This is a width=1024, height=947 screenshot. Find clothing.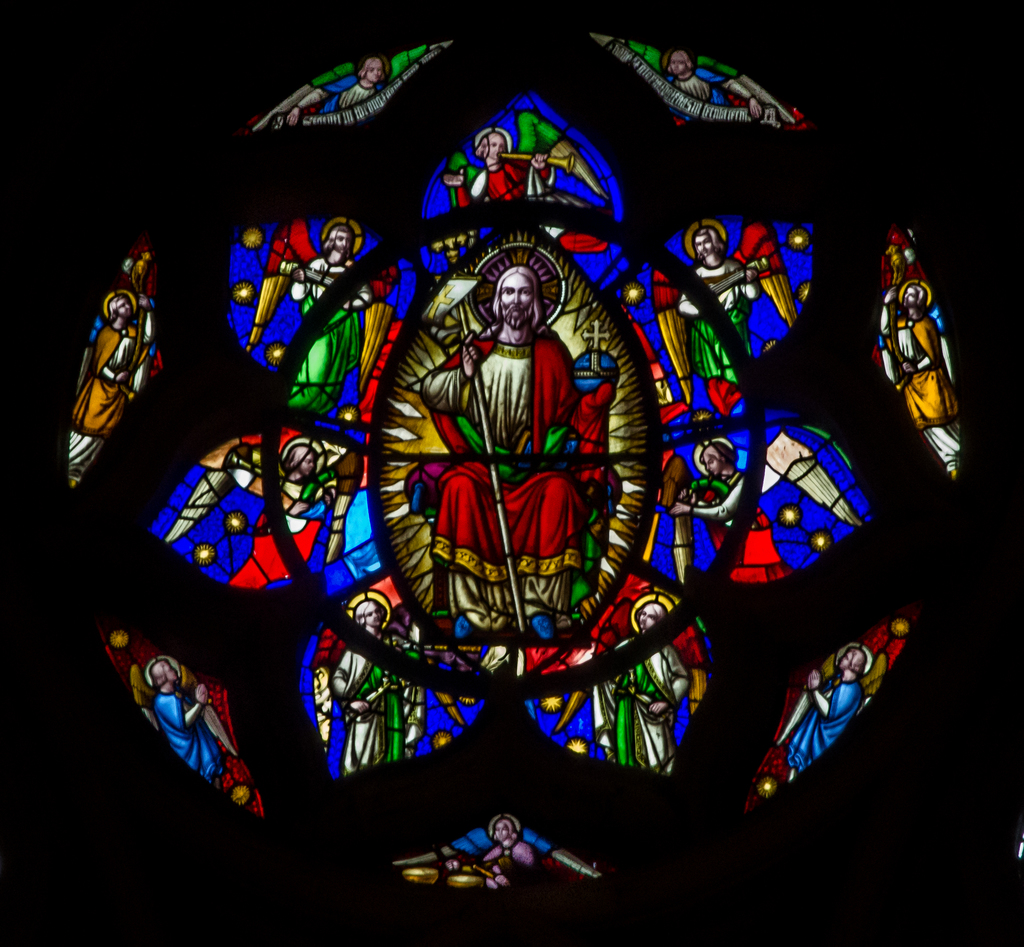
Bounding box: [777,657,865,782].
